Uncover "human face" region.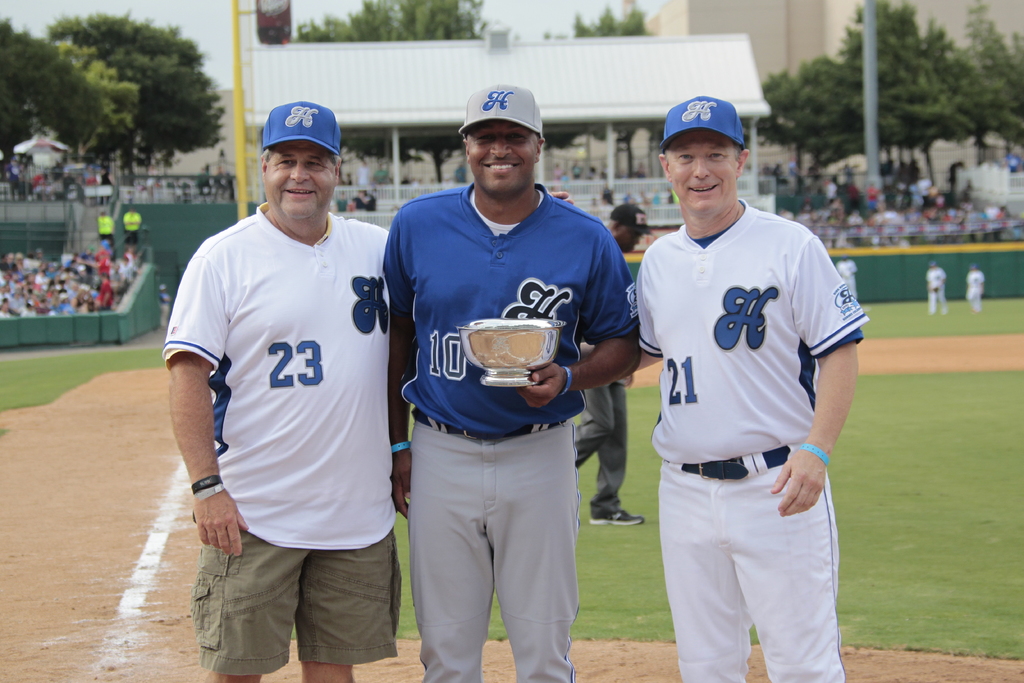
Uncovered: <bbox>255, 139, 338, 222</bbox>.
